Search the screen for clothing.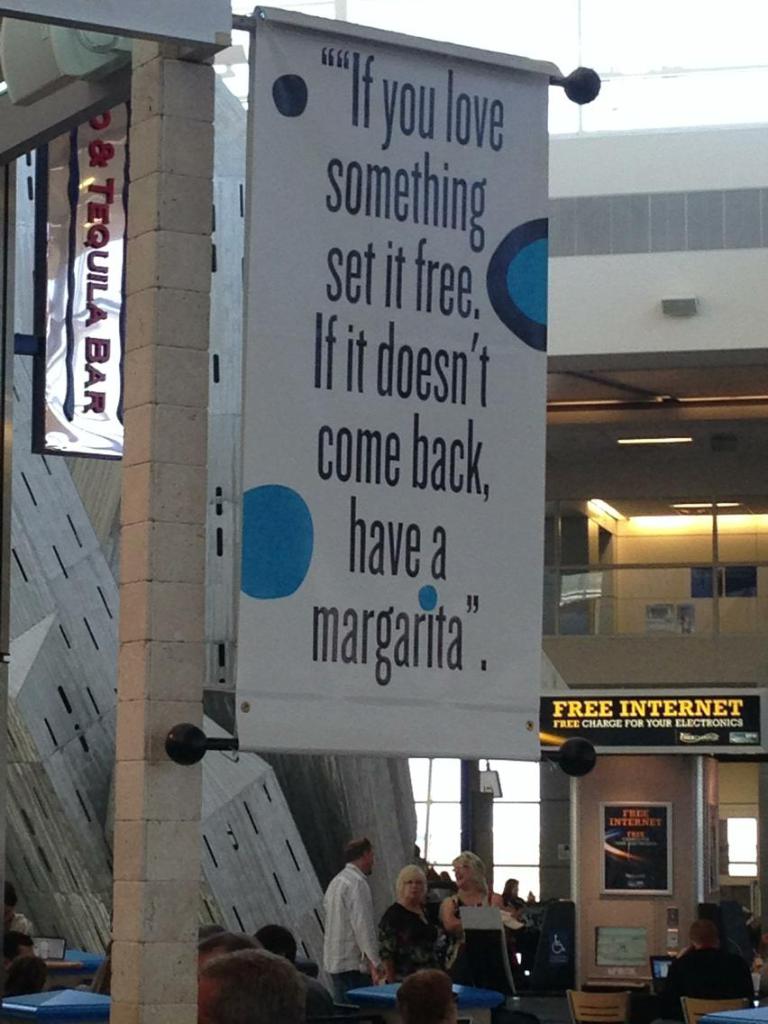
Found at (379, 901, 453, 975).
